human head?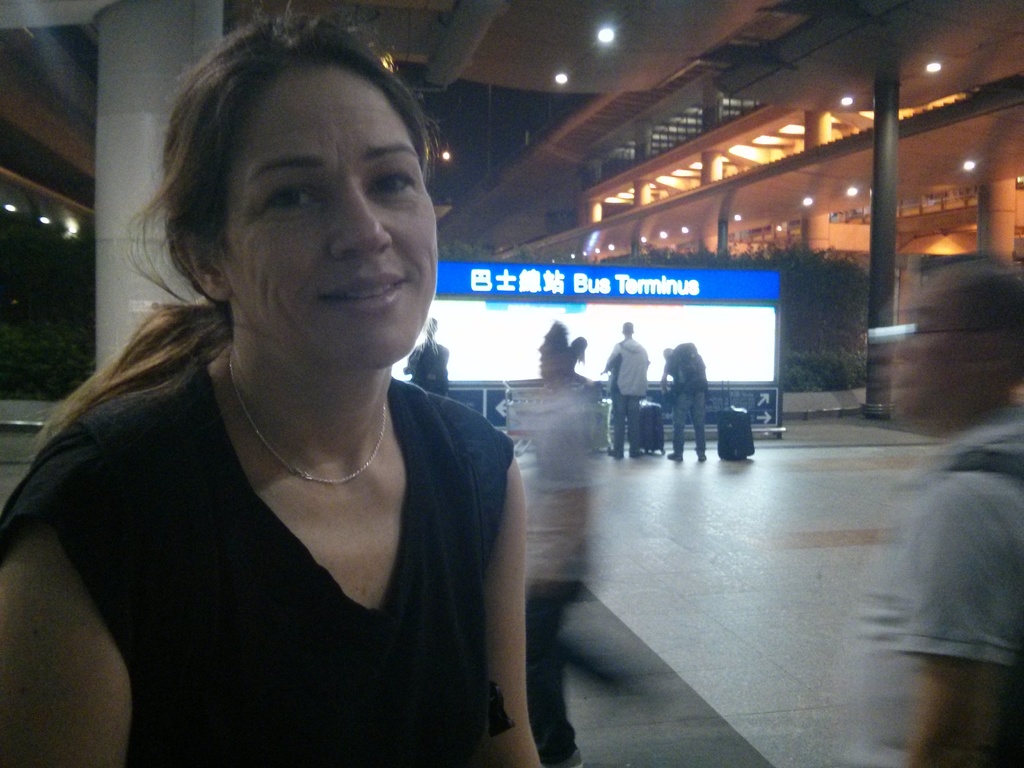
893:255:1023:428
